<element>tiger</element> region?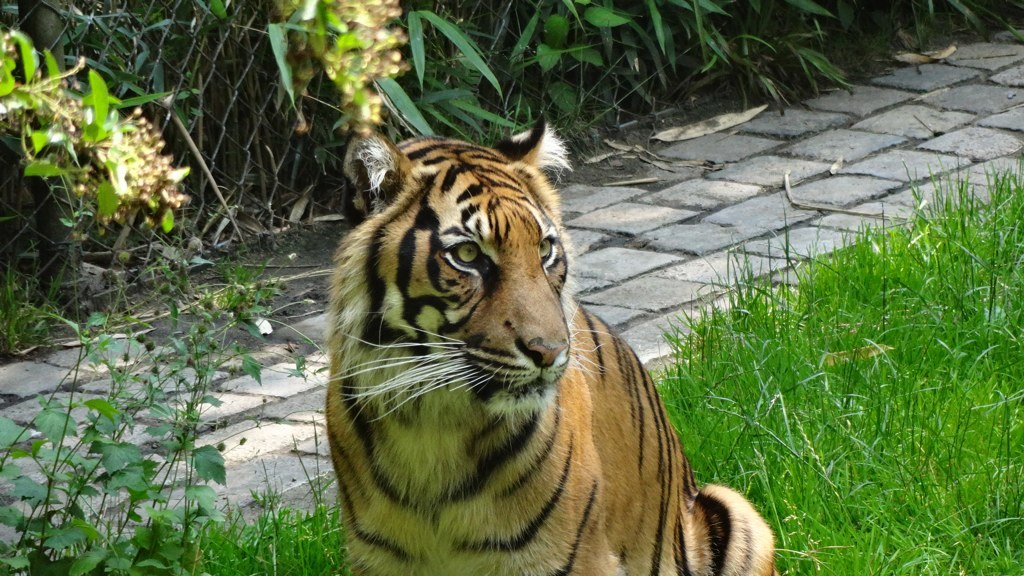
x1=324, y1=116, x2=776, y2=575
